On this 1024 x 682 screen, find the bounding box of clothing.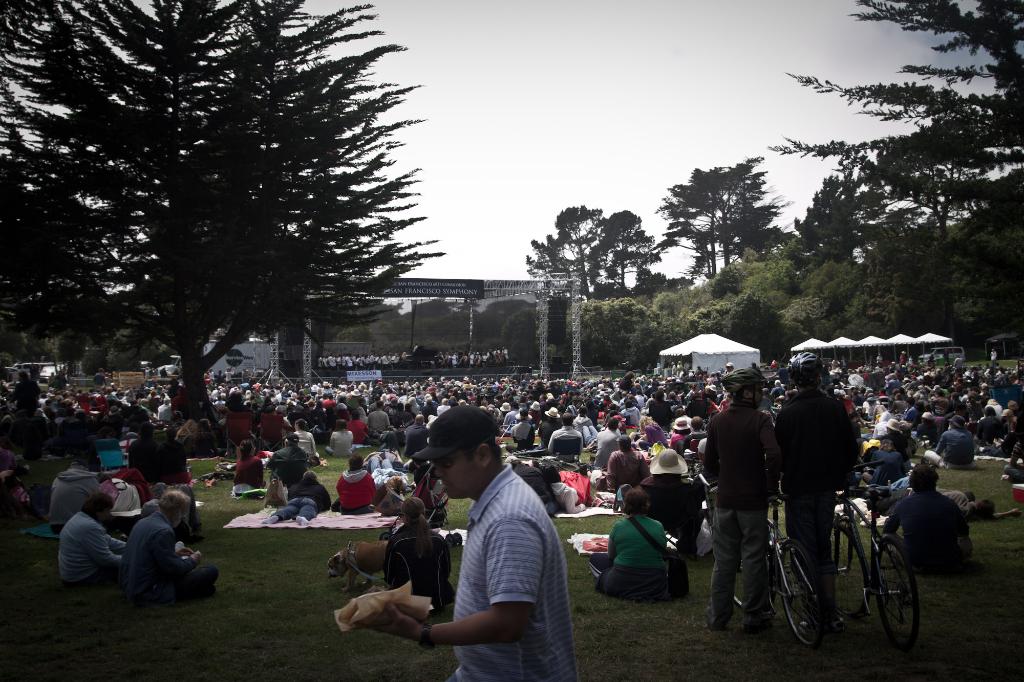
Bounding box: <box>673,434,684,447</box>.
